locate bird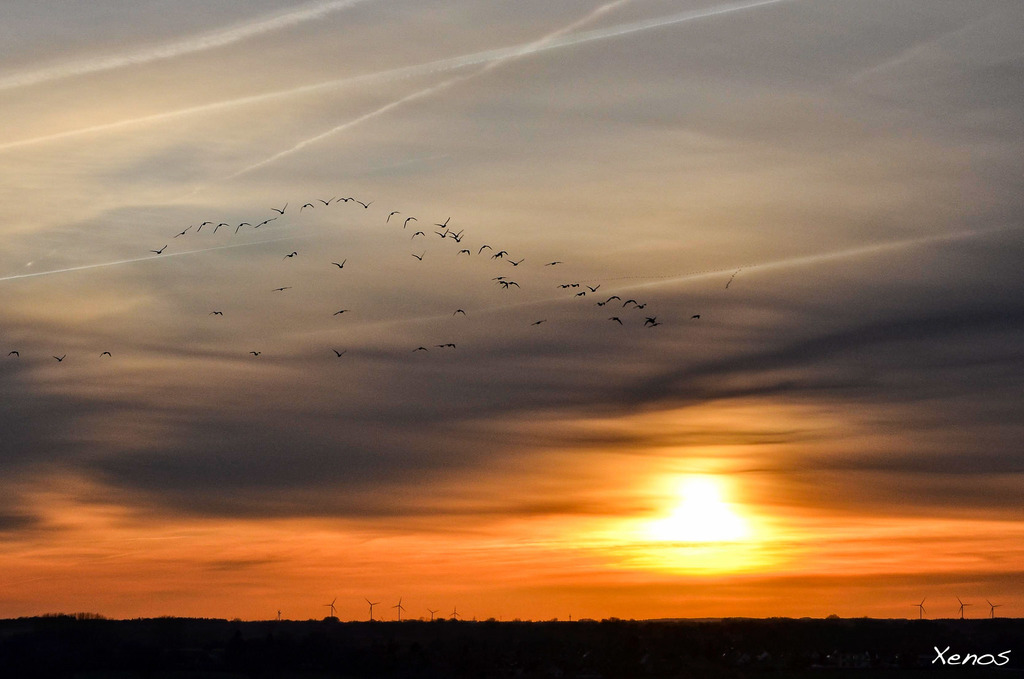
[x1=300, y1=202, x2=314, y2=212]
